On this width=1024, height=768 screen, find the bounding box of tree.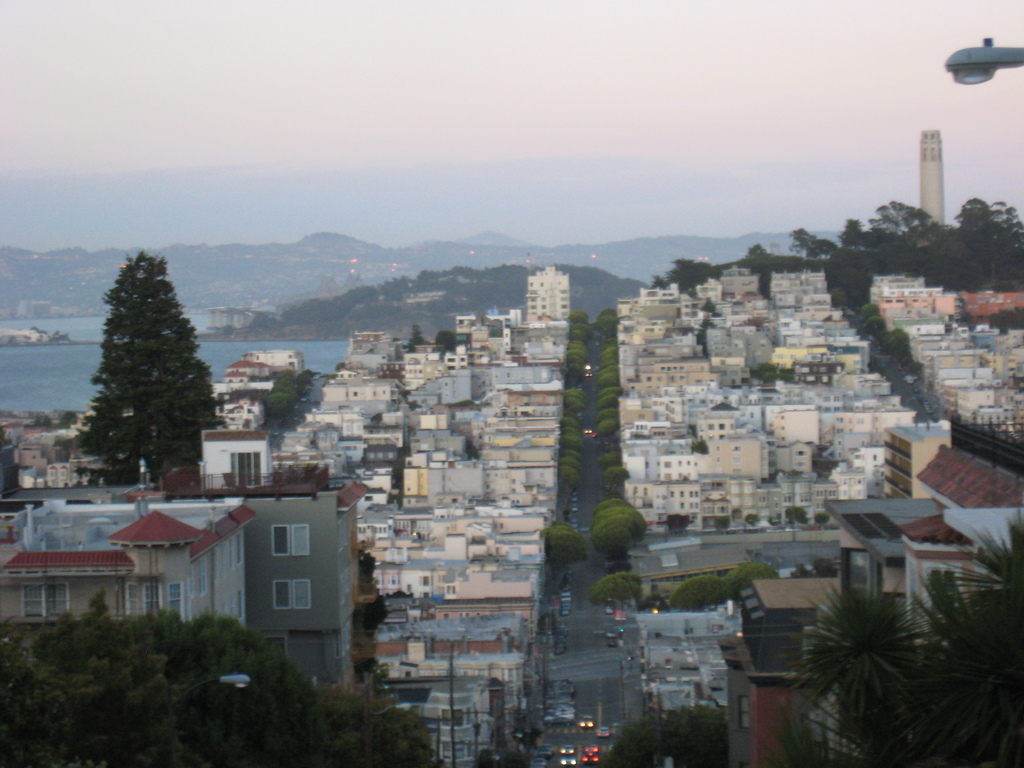
Bounding box: rect(784, 502, 1023, 767).
